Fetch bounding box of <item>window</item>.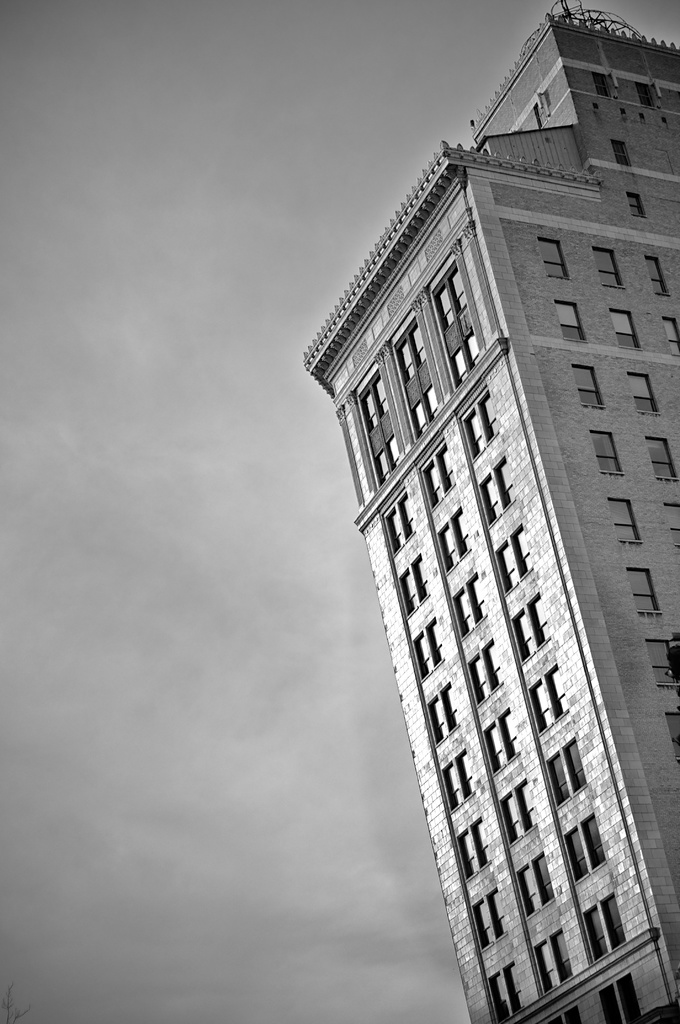
Bbox: (x1=611, y1=306, x2=642, y2=353).
